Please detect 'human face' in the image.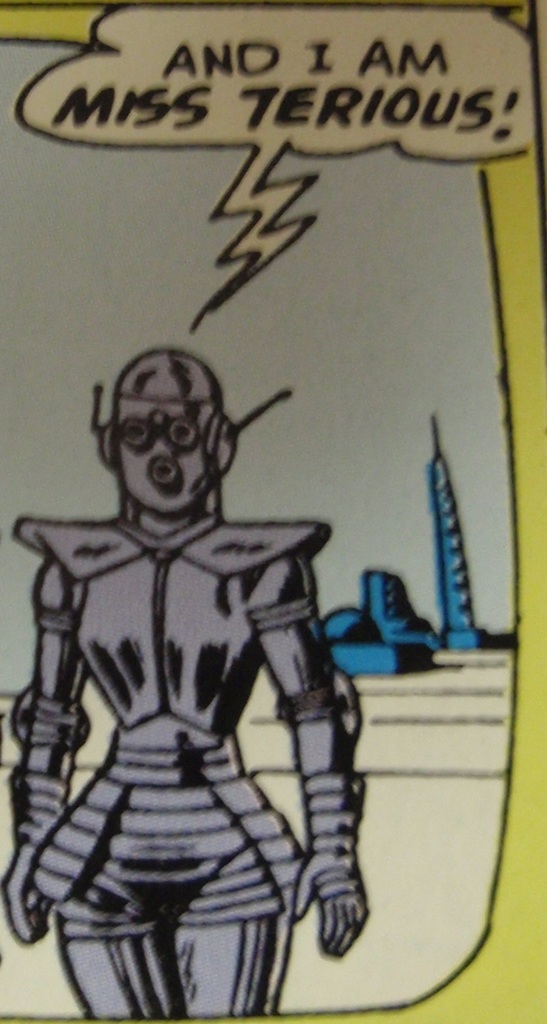
117 393 208 512.
